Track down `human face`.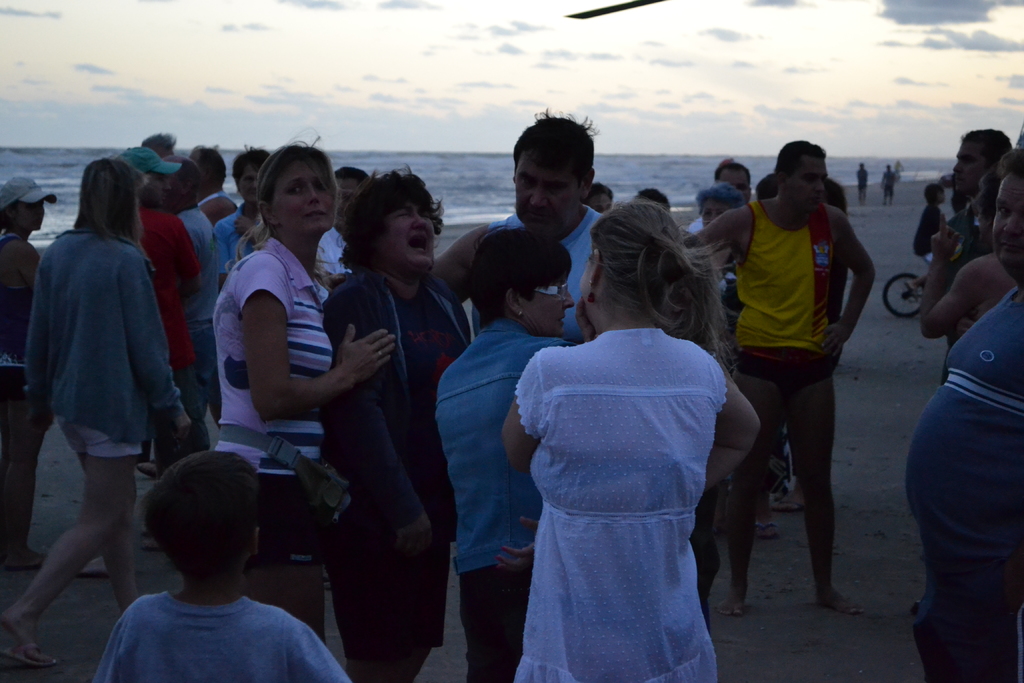
Tracked to Rect(791, 151, 831, 211).
